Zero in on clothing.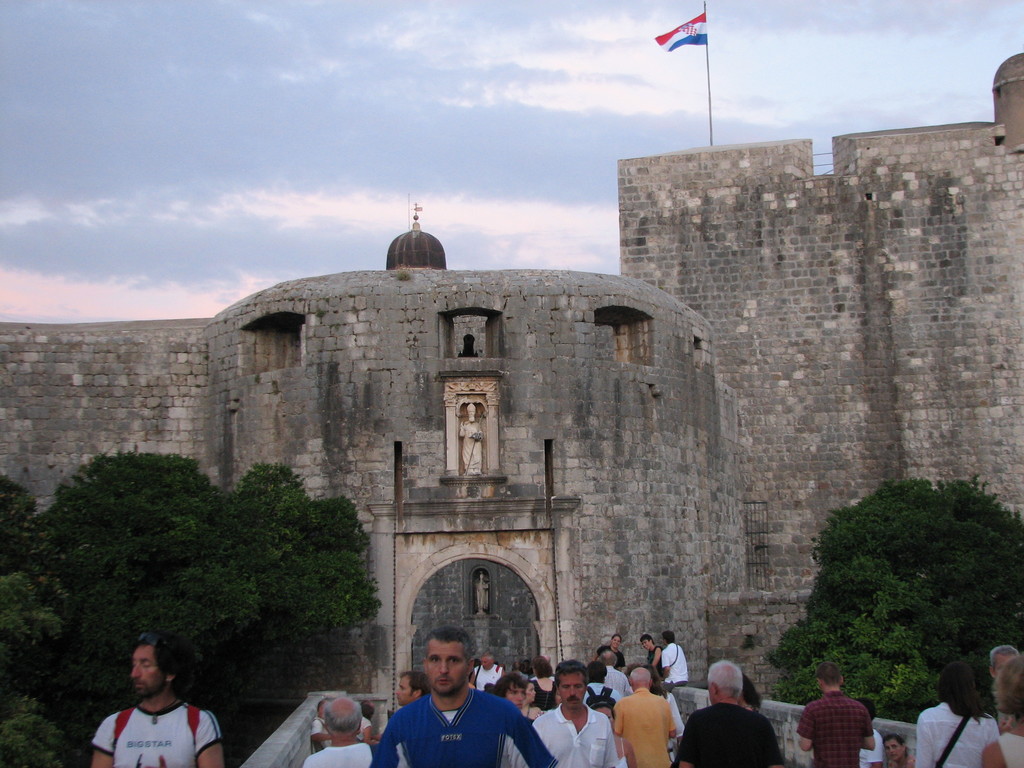
Zeroed in: <bbox>297, 742, 376, 763</bbox>.
